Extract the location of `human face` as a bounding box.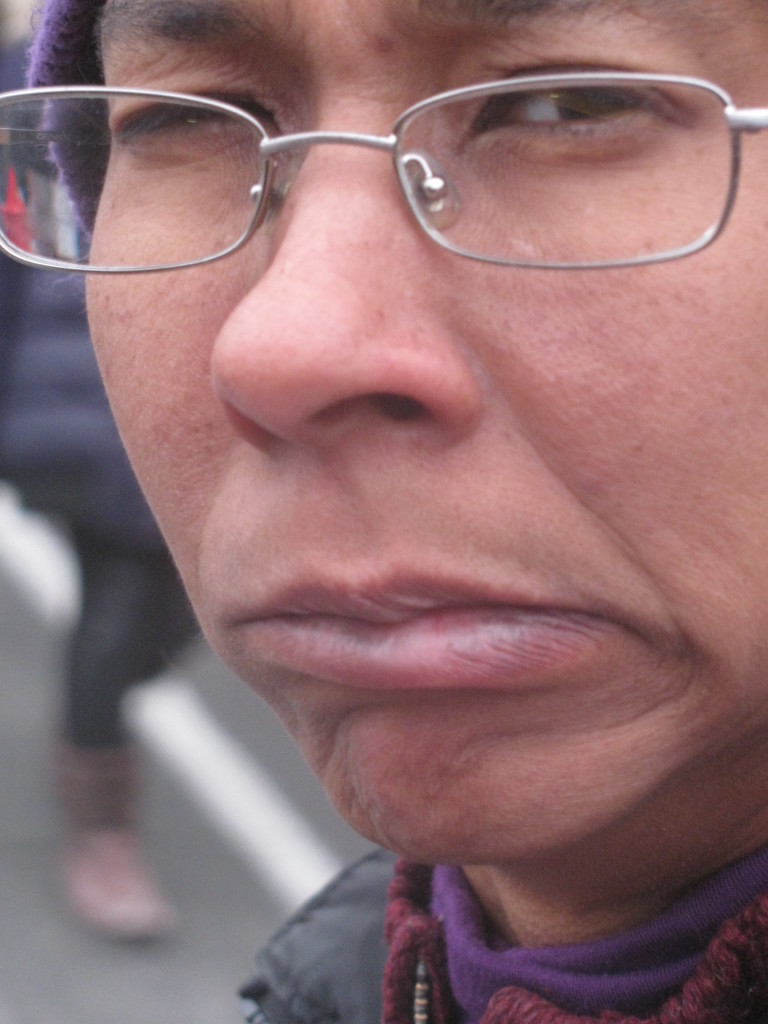
locate(83, 0, 767, 875).
